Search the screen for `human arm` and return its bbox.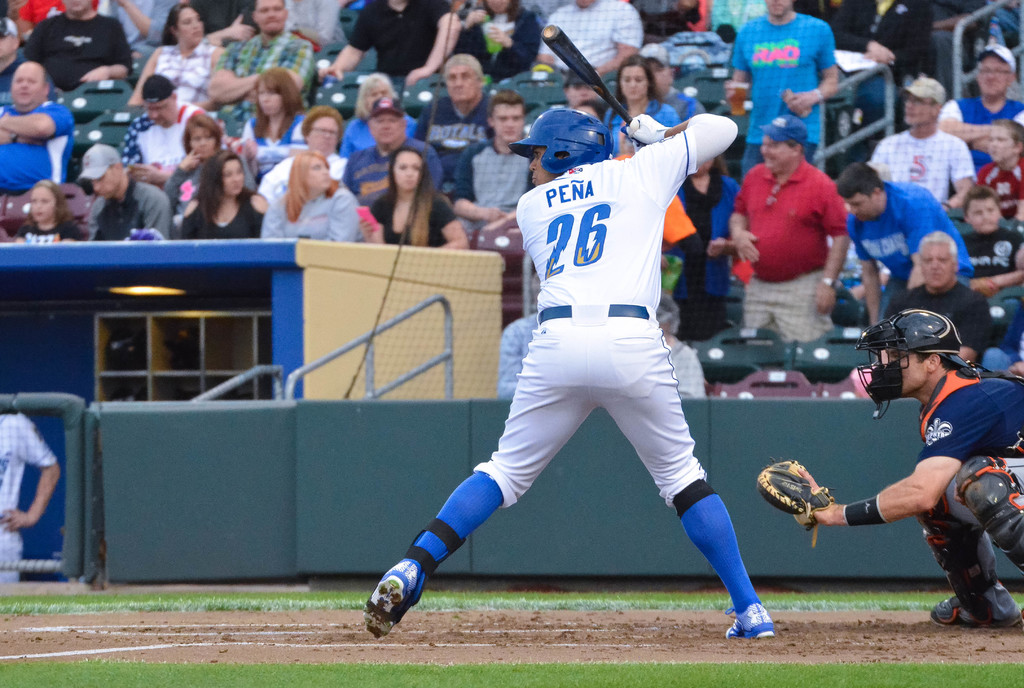
Found: (0,105,72,139).
